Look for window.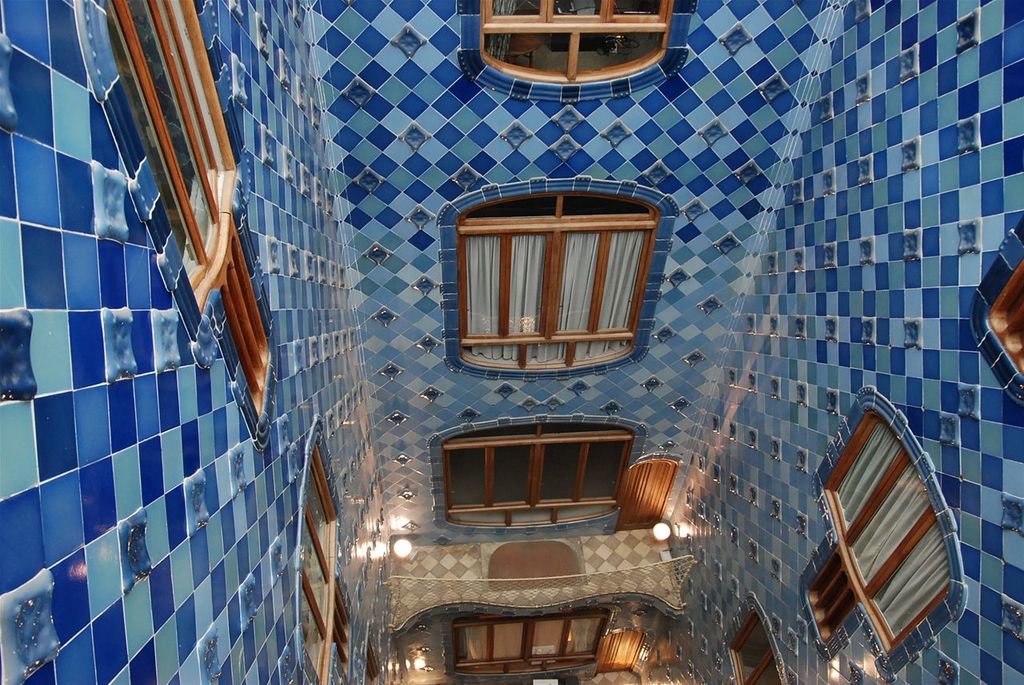
Found: <box>440,413,643,531</box>.
